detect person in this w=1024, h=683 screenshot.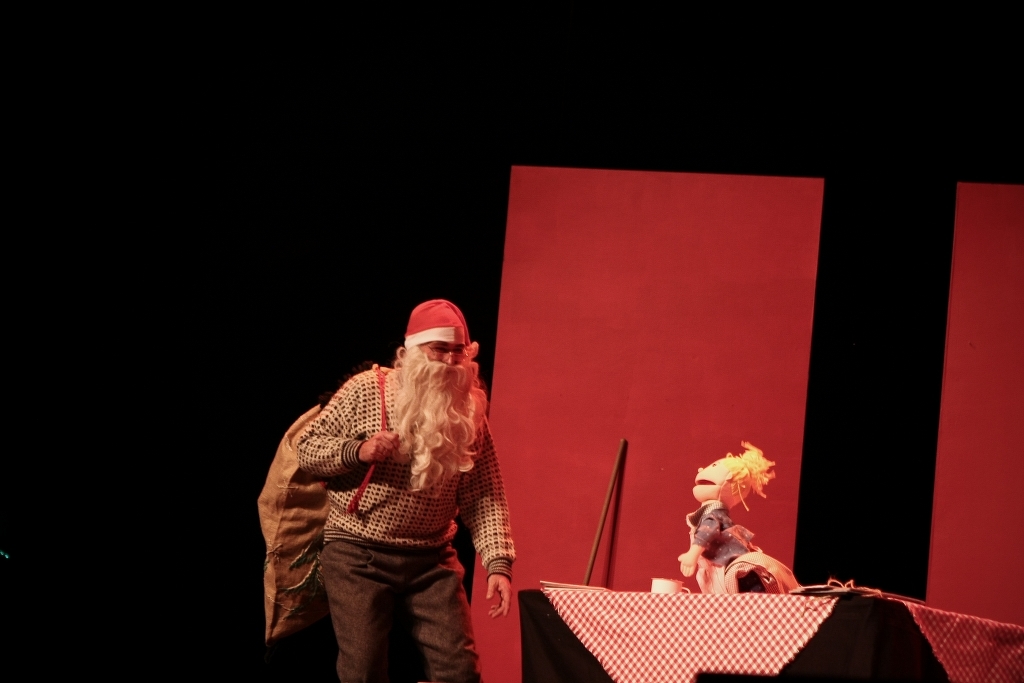
Detection: pyautogui.locateOnScreen(290, 296, 517, 682).
